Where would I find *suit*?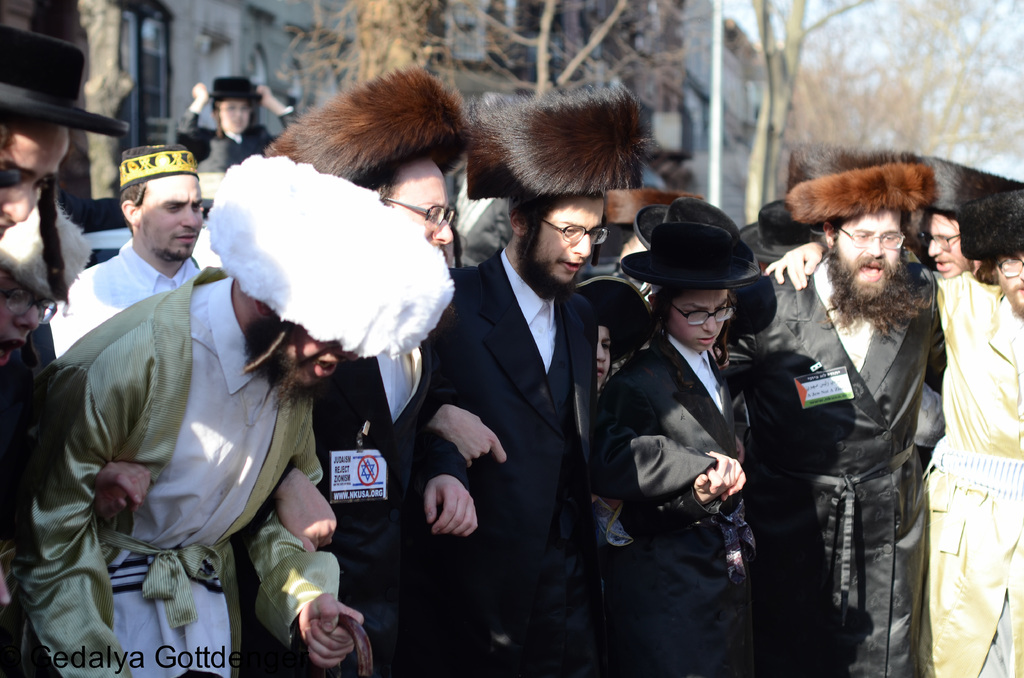
At bbox=(427, 247, 608, 677).
